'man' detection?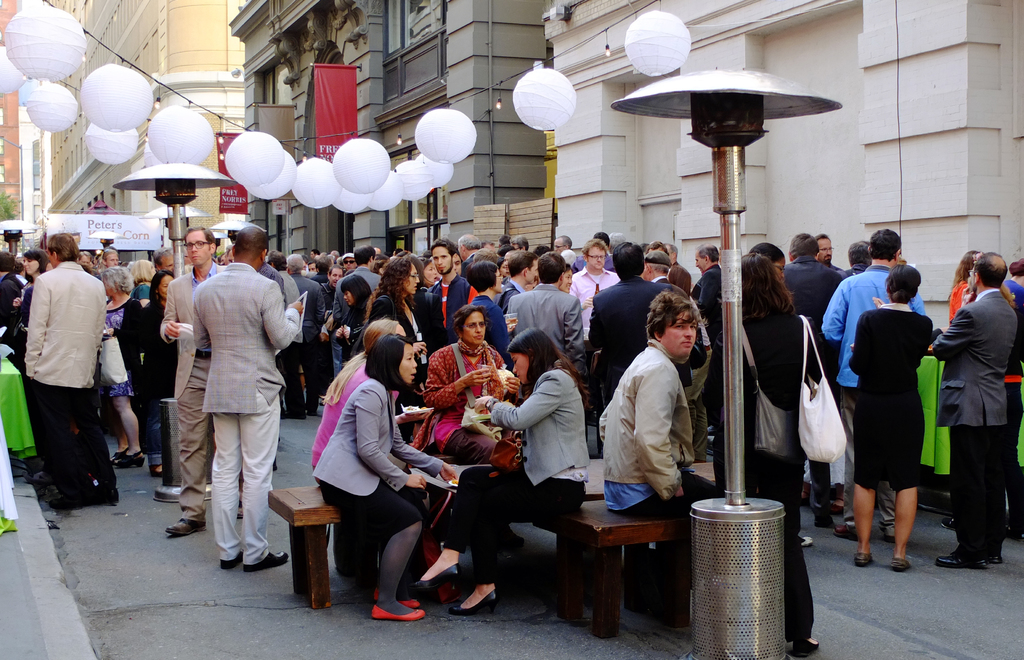
502, 249, 541, 302
